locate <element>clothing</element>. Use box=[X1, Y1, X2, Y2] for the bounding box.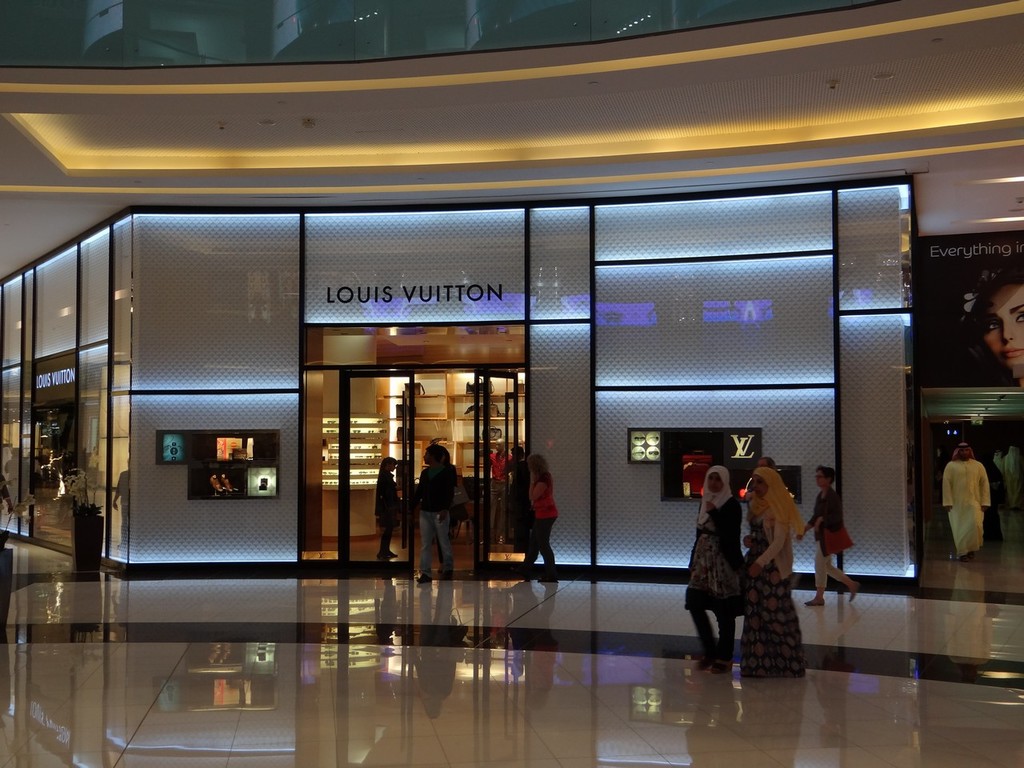
box=[375, 470, 397, 531].
